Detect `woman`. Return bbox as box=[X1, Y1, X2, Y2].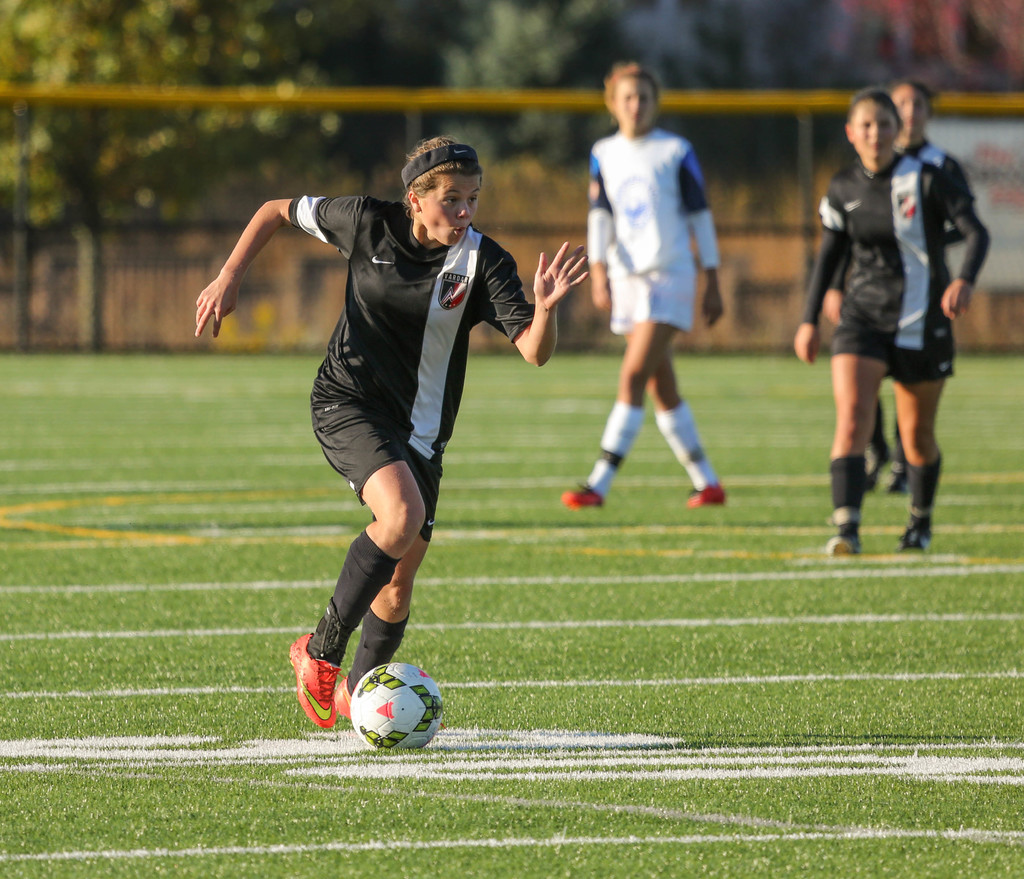
box=[785, 86, 999, 565].
